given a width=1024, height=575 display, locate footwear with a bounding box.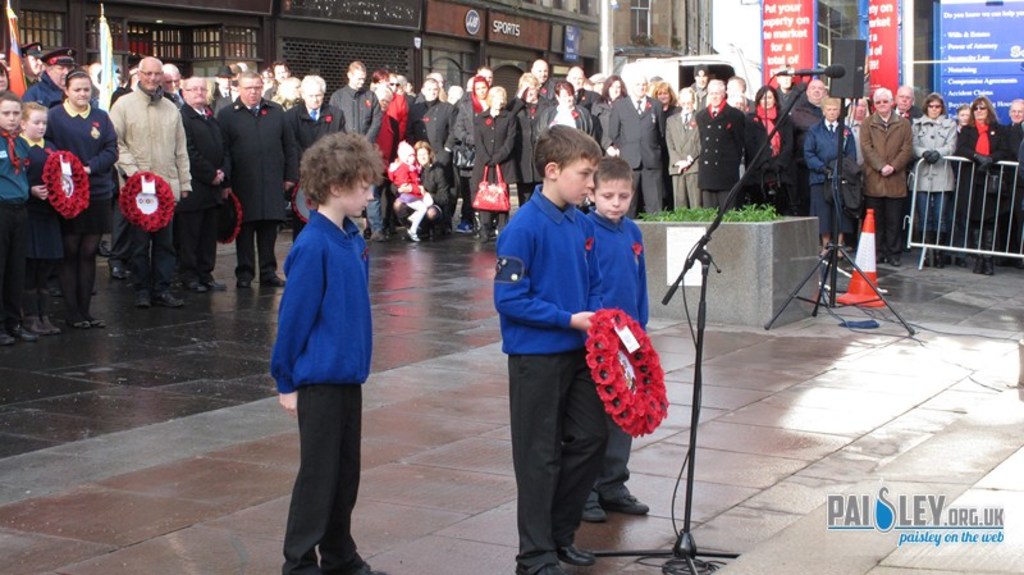
Located: 237, 275, 252, 291.
